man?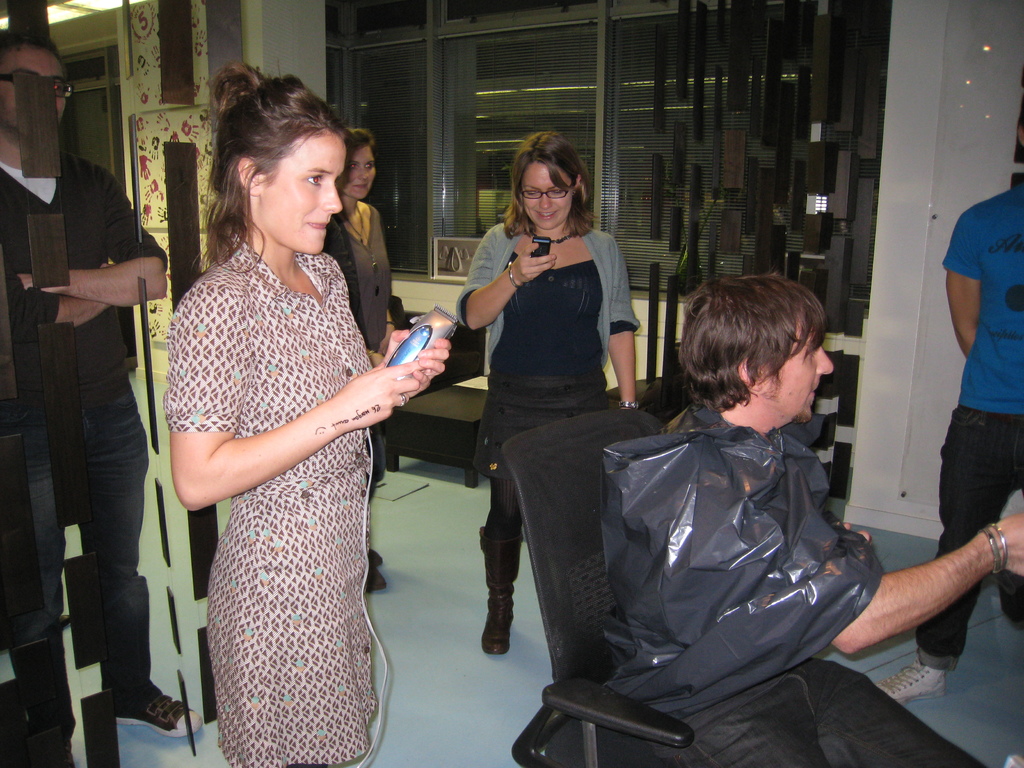
box(605, 273, 1023, 767)
